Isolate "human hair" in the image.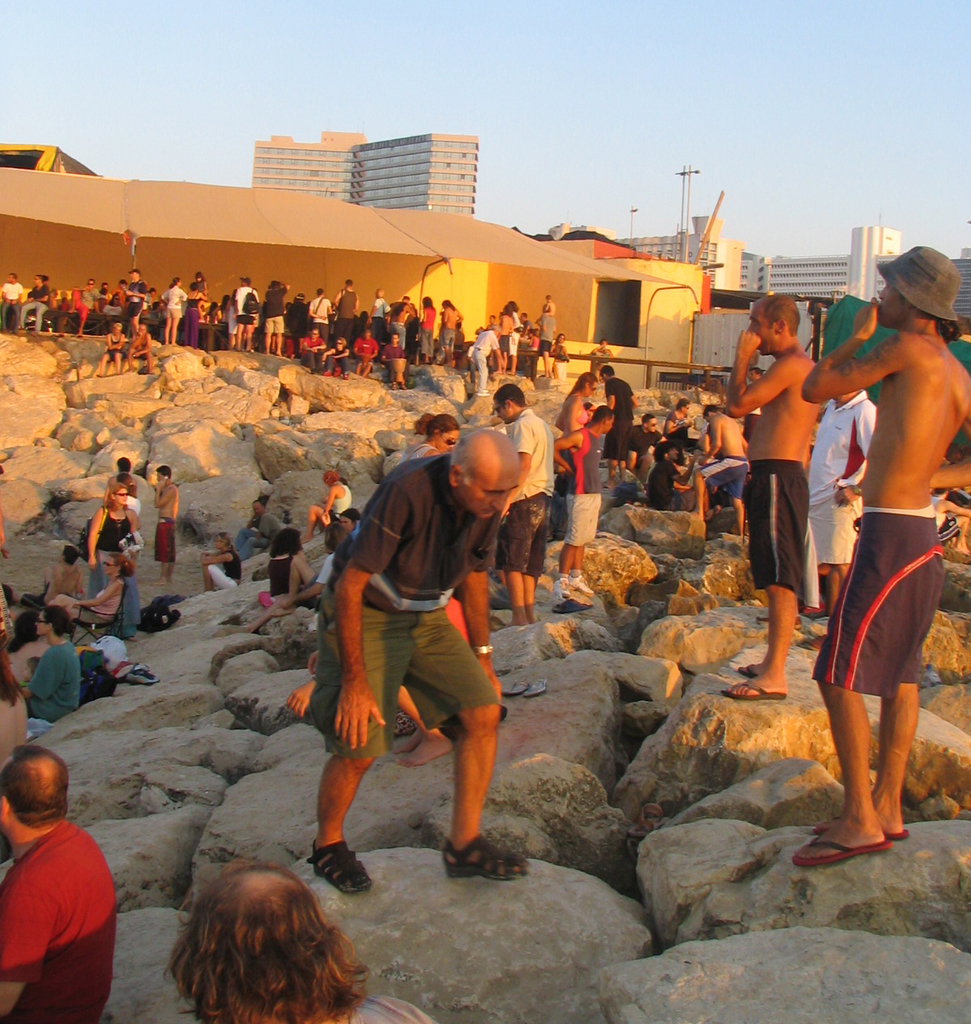
Isolated region: <box>591,404,615,427</box>.
